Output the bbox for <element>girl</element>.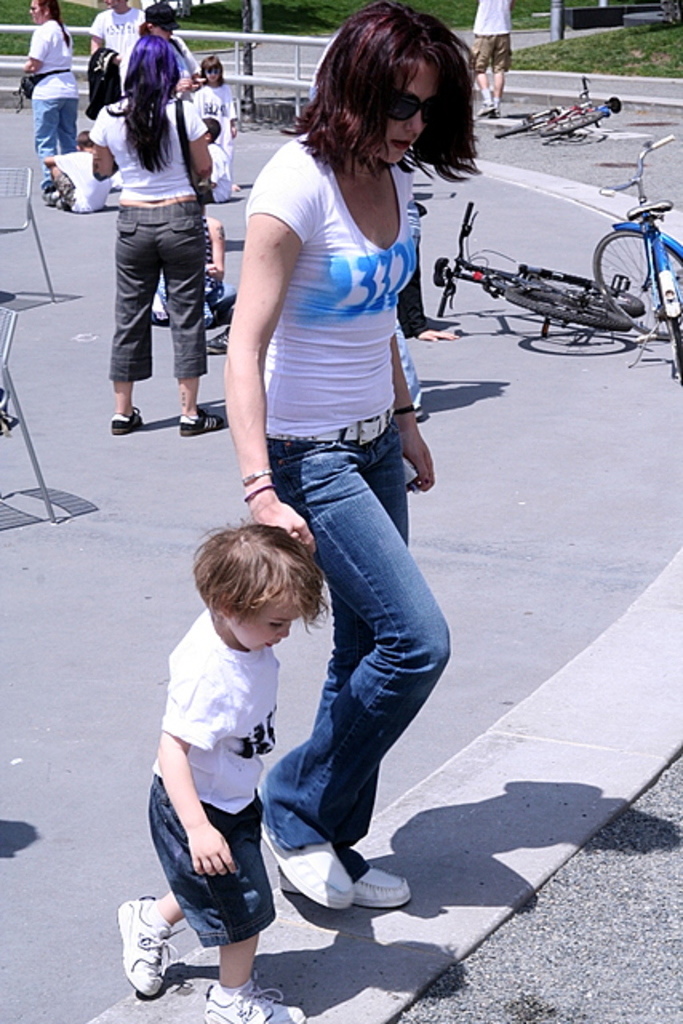
{"left": 19, "top": 0, "right": 82, "bottom": 210}.
